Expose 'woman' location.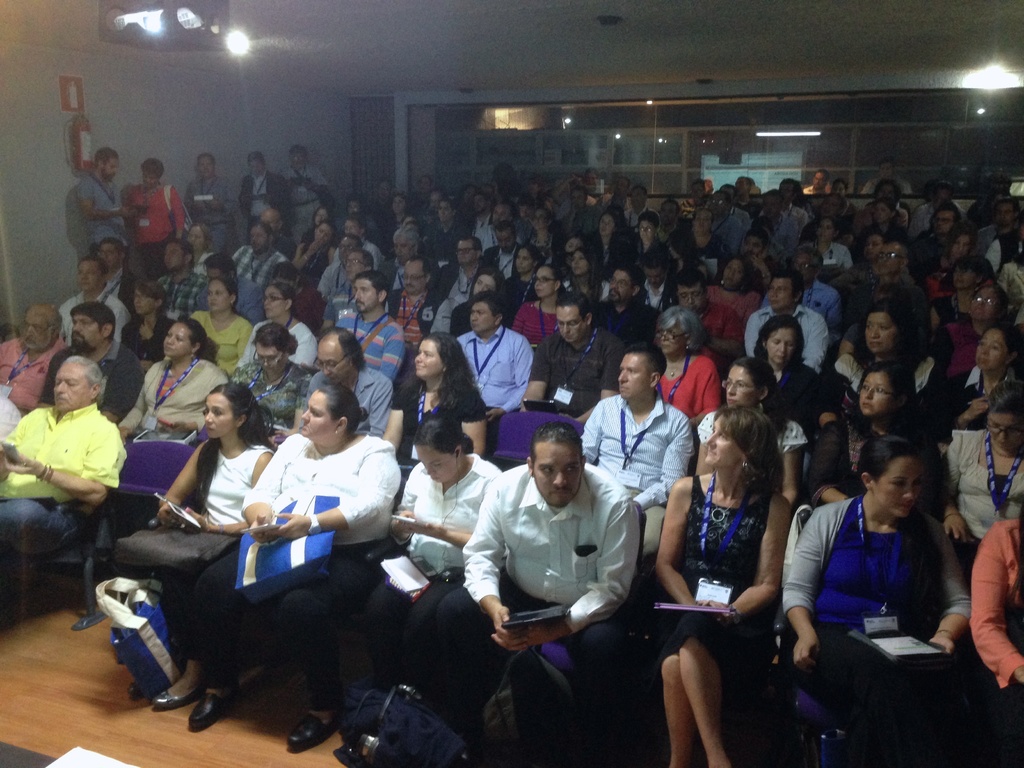
Exposed at bbox=(832, 237, 888, 301).
